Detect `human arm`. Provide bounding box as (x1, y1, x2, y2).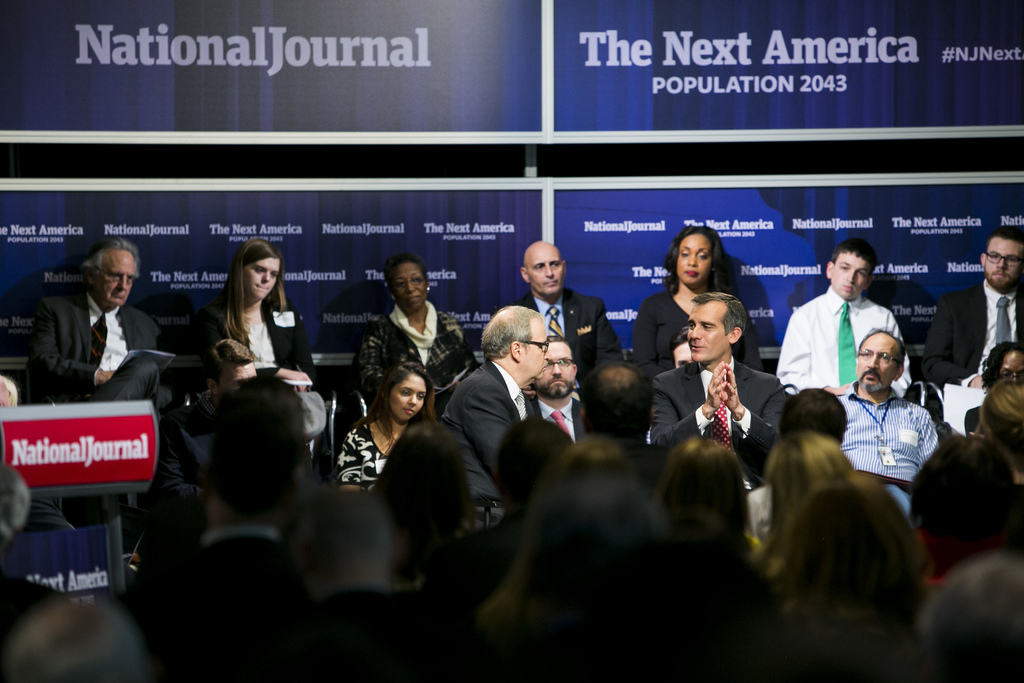
(25, 298, 121, 388).
